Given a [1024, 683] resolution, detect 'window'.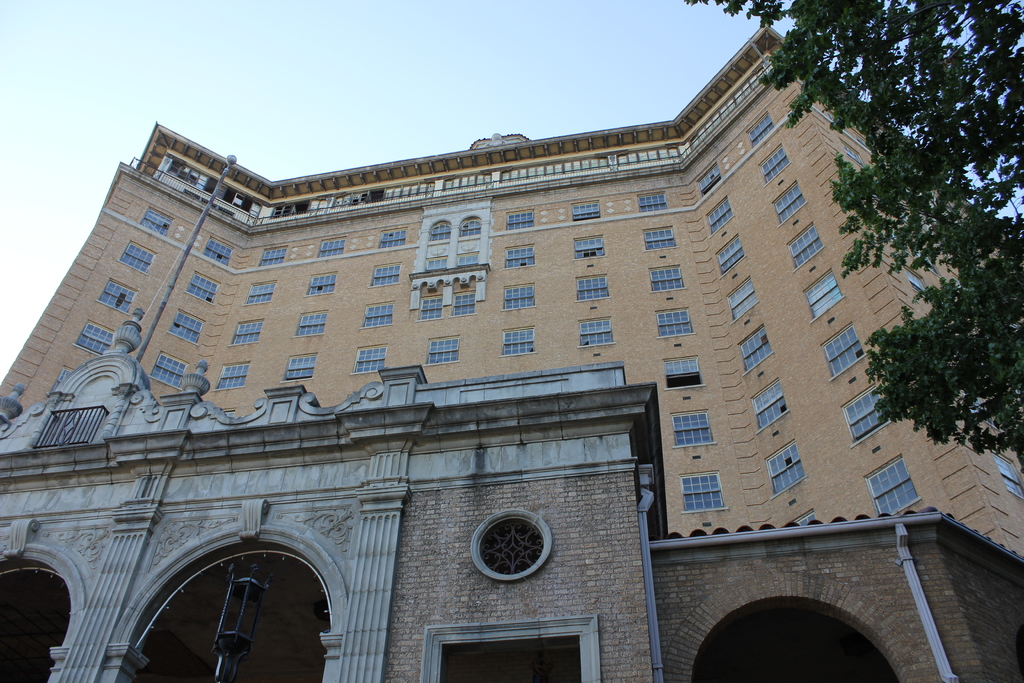
left=120, top=232, right=154, bottom=273.
